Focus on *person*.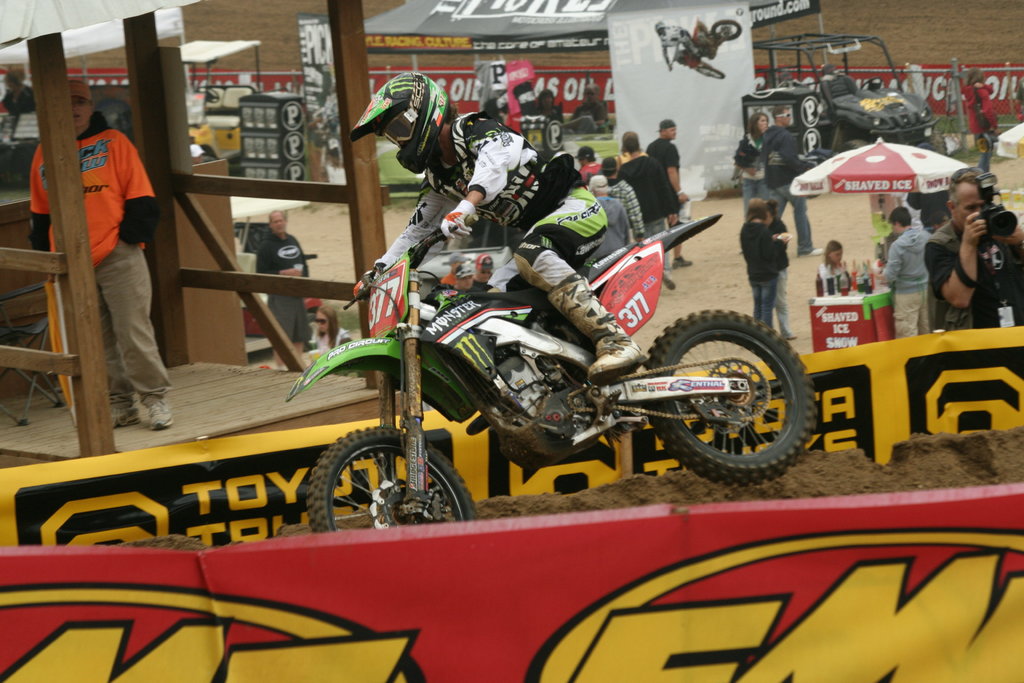
Focused at 739:197:787:327.
